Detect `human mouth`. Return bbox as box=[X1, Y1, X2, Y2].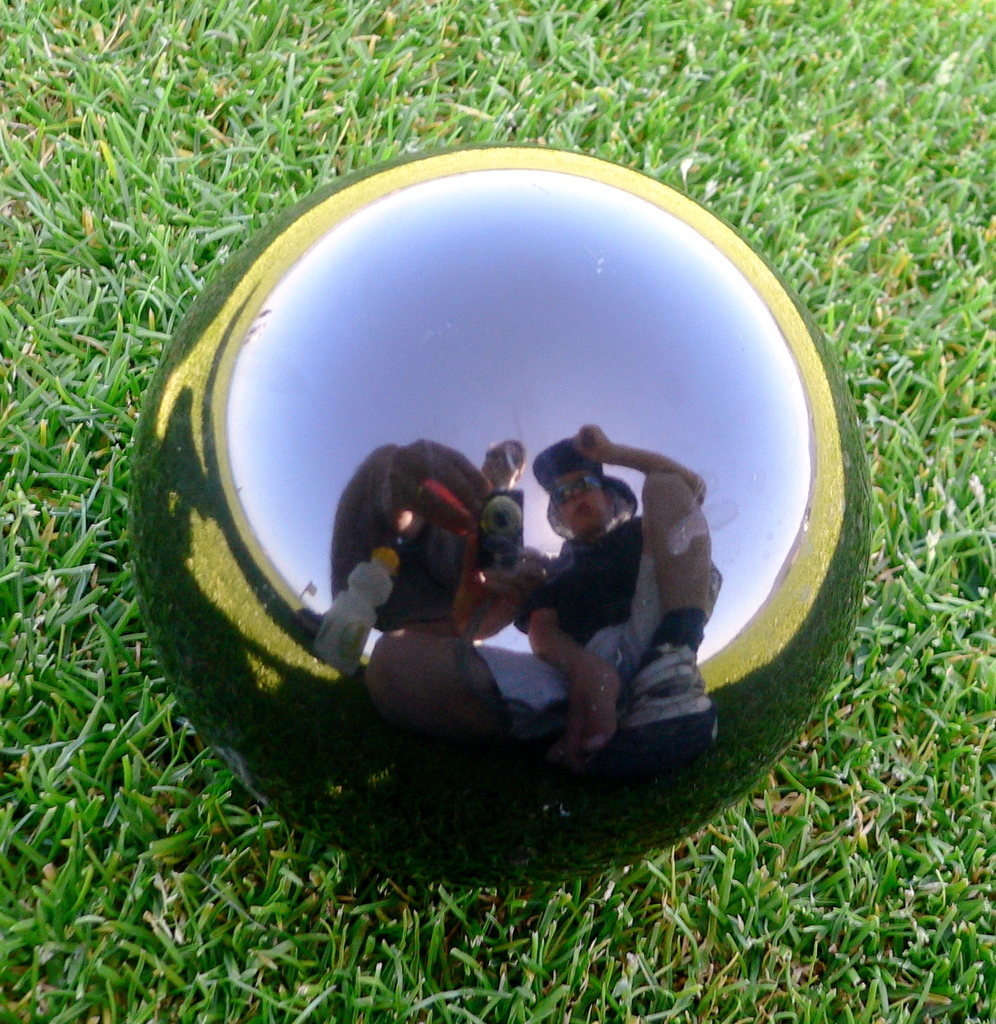
box=[572, 501, 590, 516].
